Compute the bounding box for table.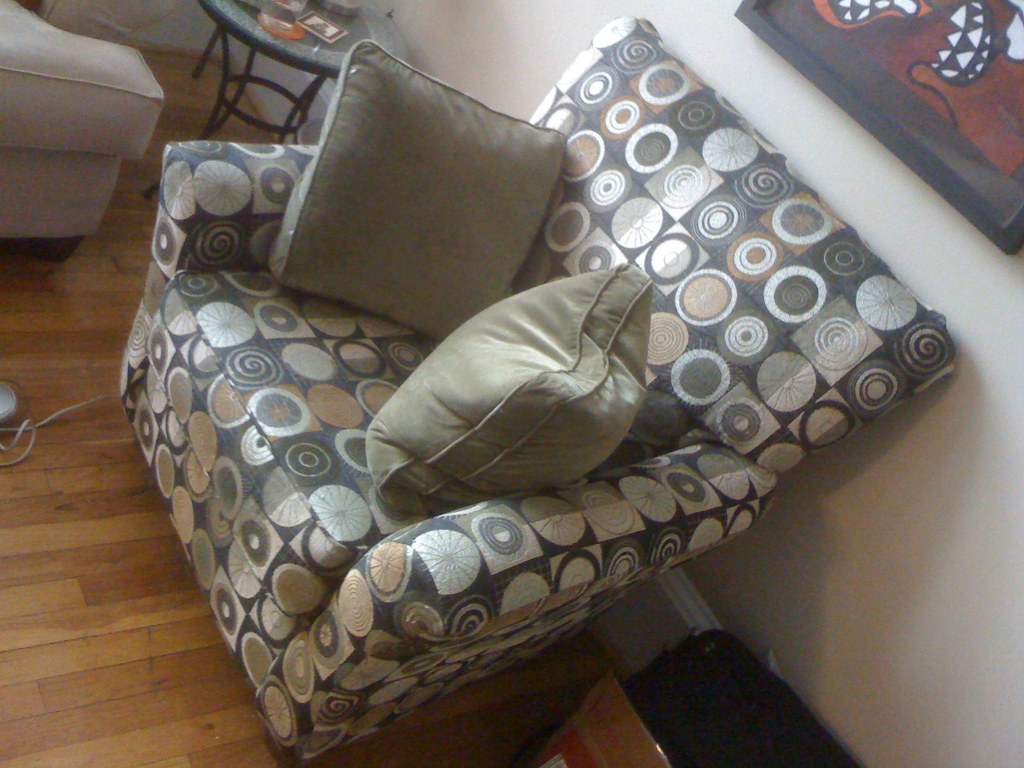
rect(131, 0, 451, 188).
